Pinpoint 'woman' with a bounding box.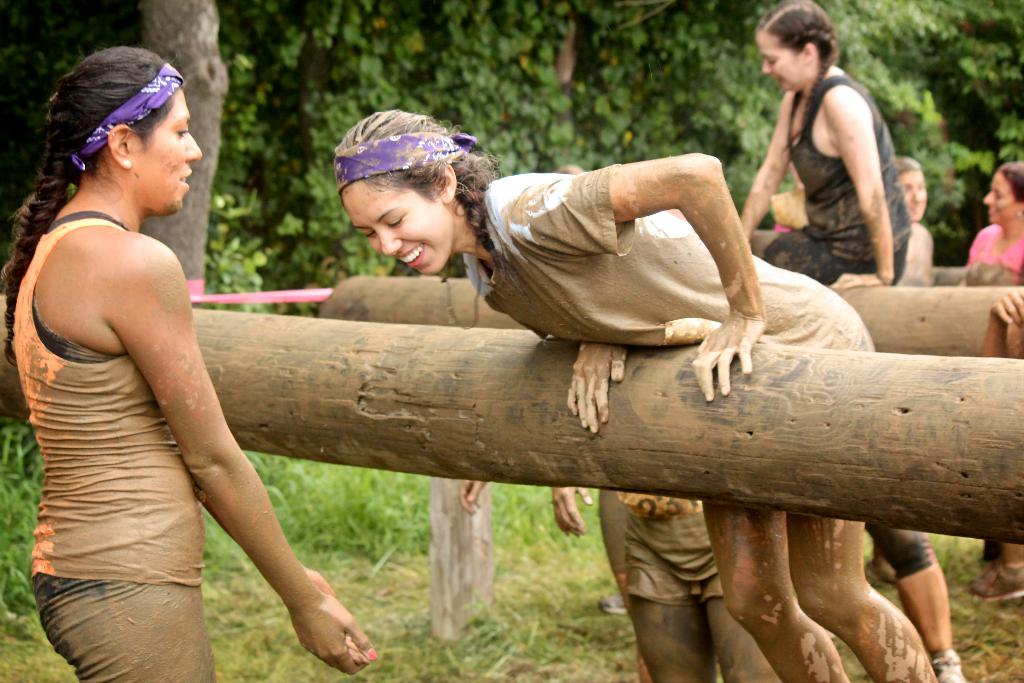
(x1=332, y1=106, x2=934, y2=682).
